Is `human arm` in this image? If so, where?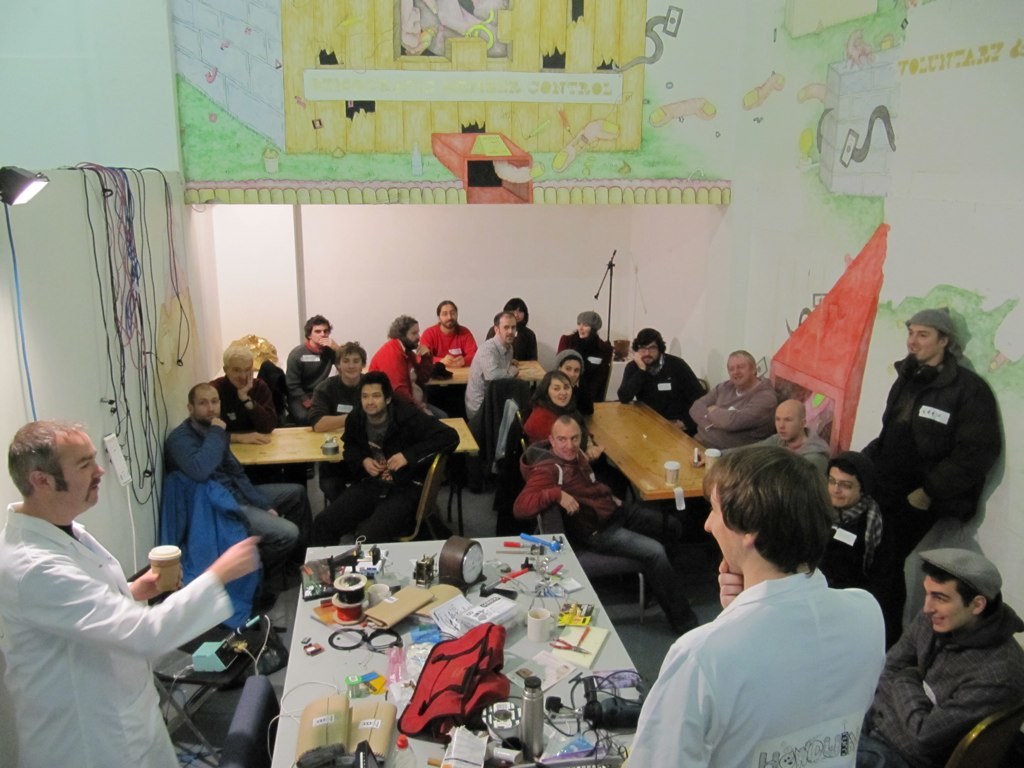
Yes, at 715/559/750/608.
